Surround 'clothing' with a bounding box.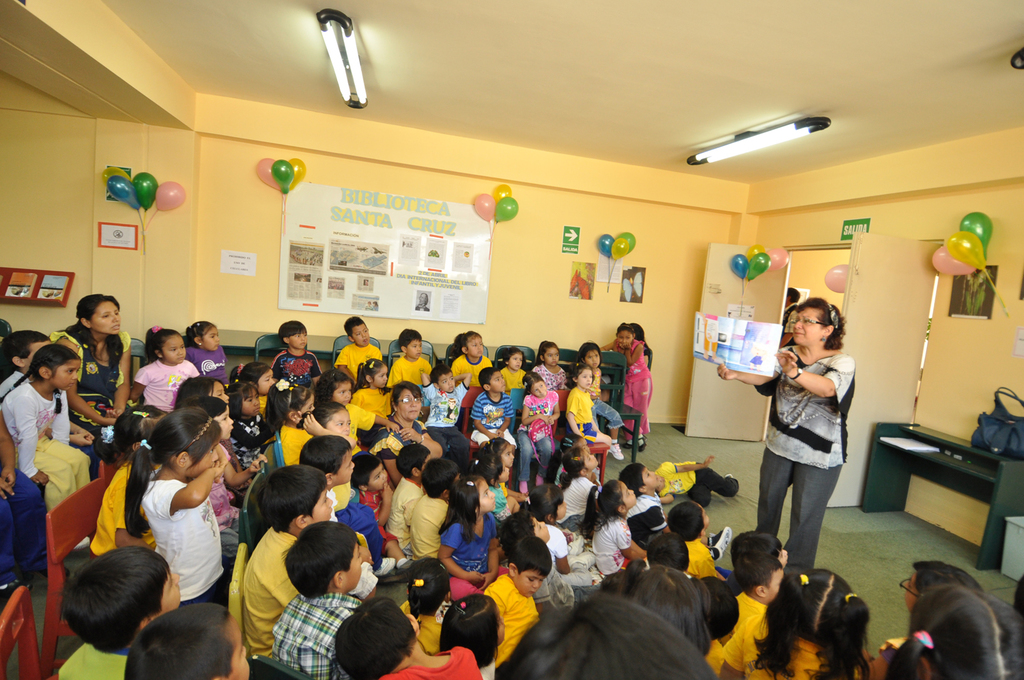
51 325 137 430.
